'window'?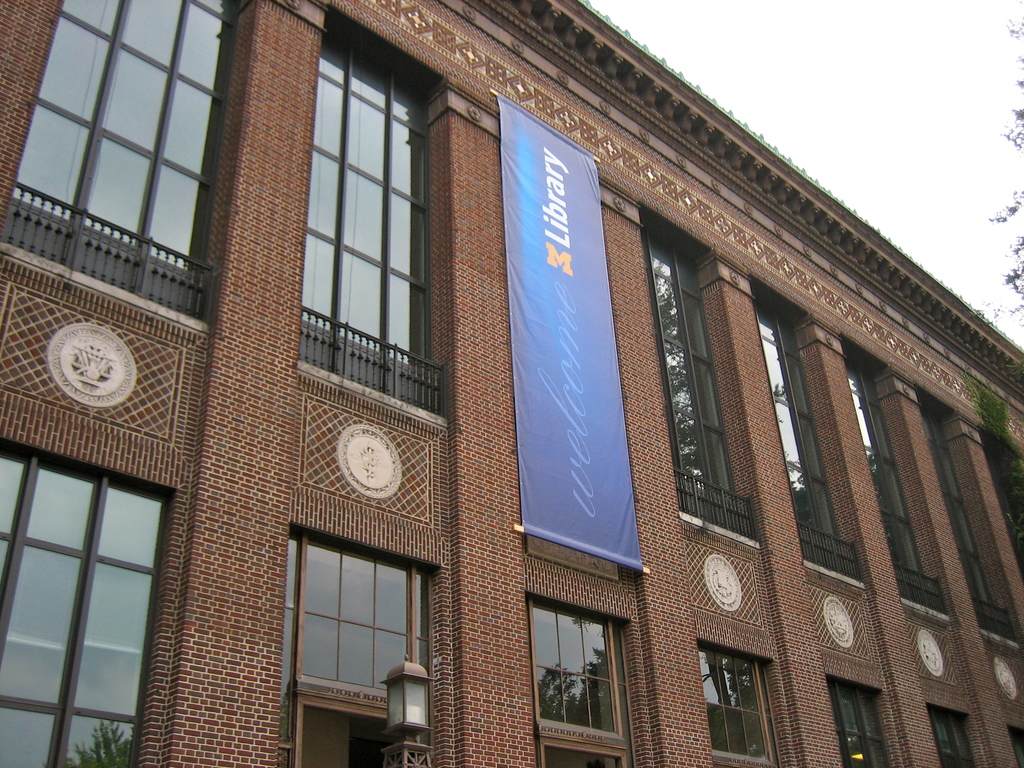
x1=697 y1=648 x2=775 y2=767
